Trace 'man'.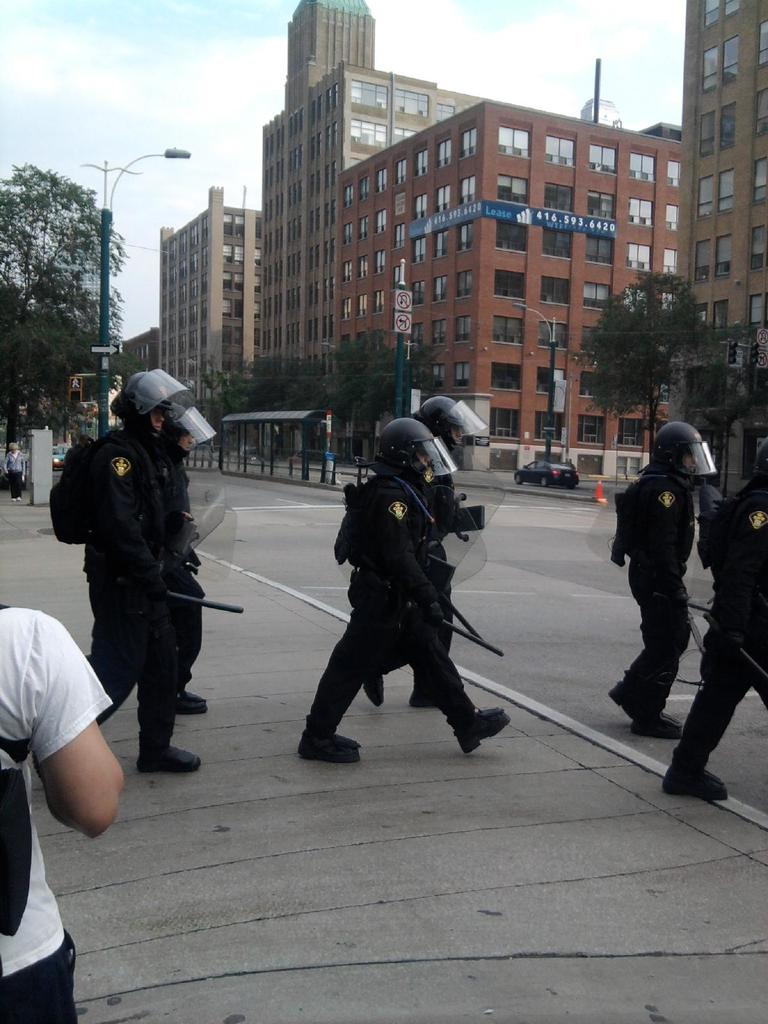
Traced to Rect(161, 407, 212, 719).
